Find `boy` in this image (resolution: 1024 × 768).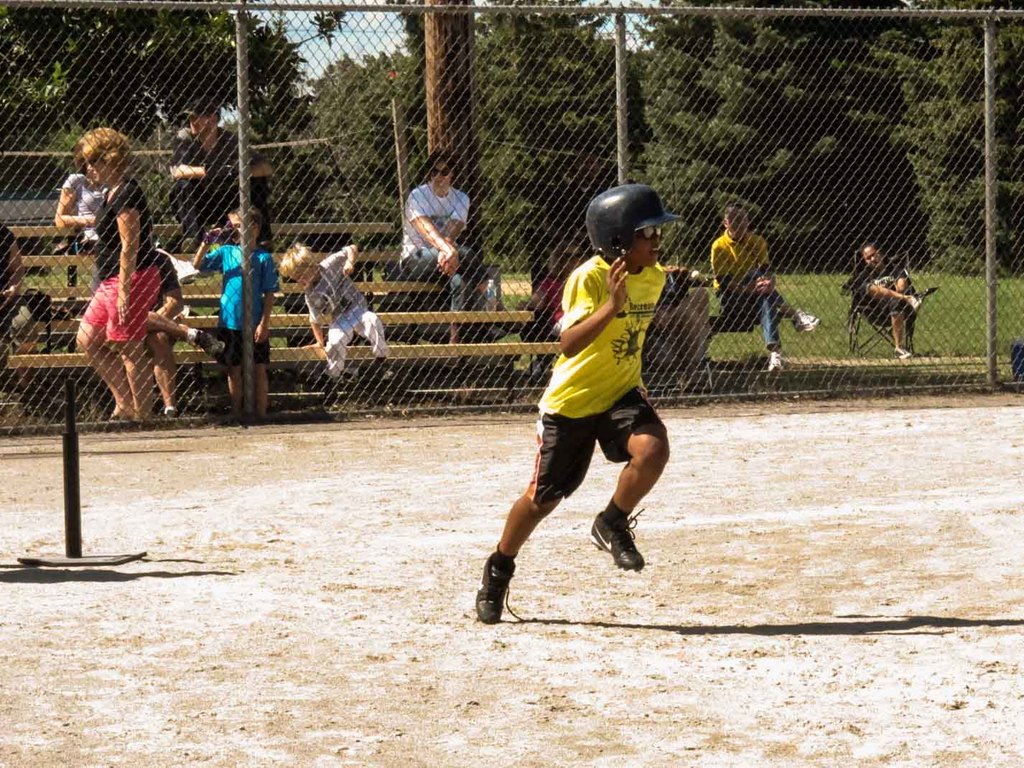
(470, 190, 667, 622).
